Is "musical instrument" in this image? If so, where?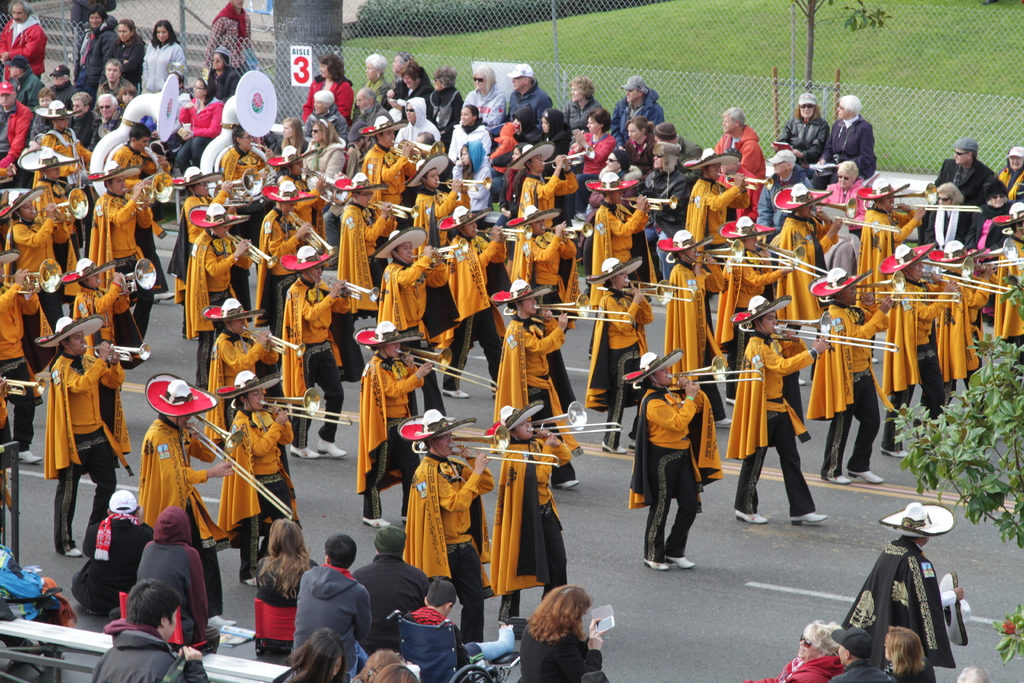
Yes, at x1=124 y1=164 x2=180 y2=210.
